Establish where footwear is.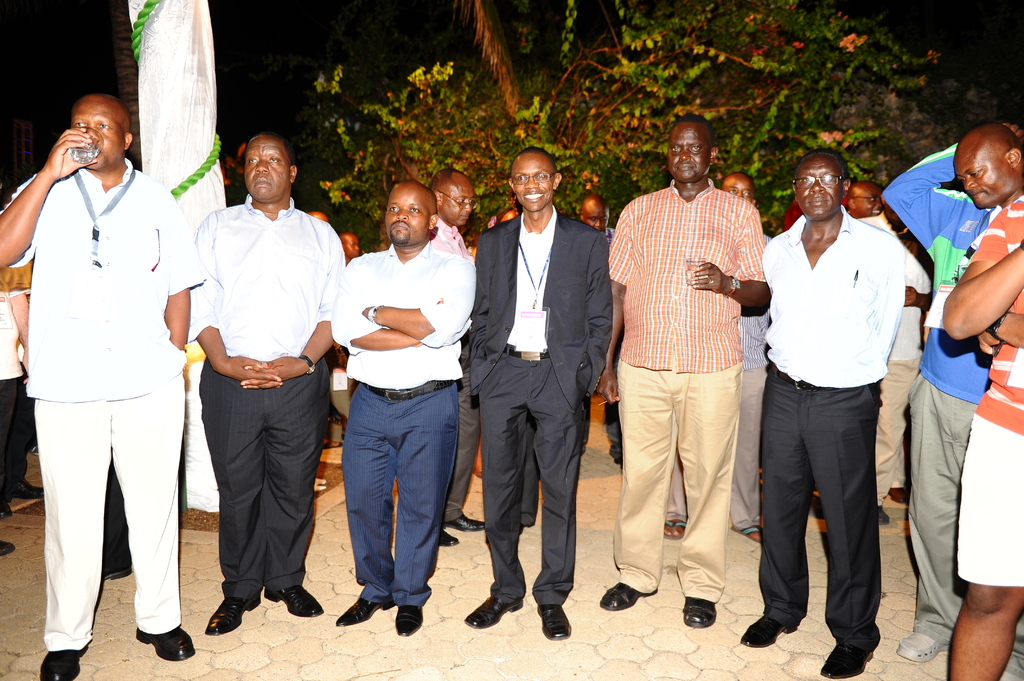
Established at 726 522 759 547.
